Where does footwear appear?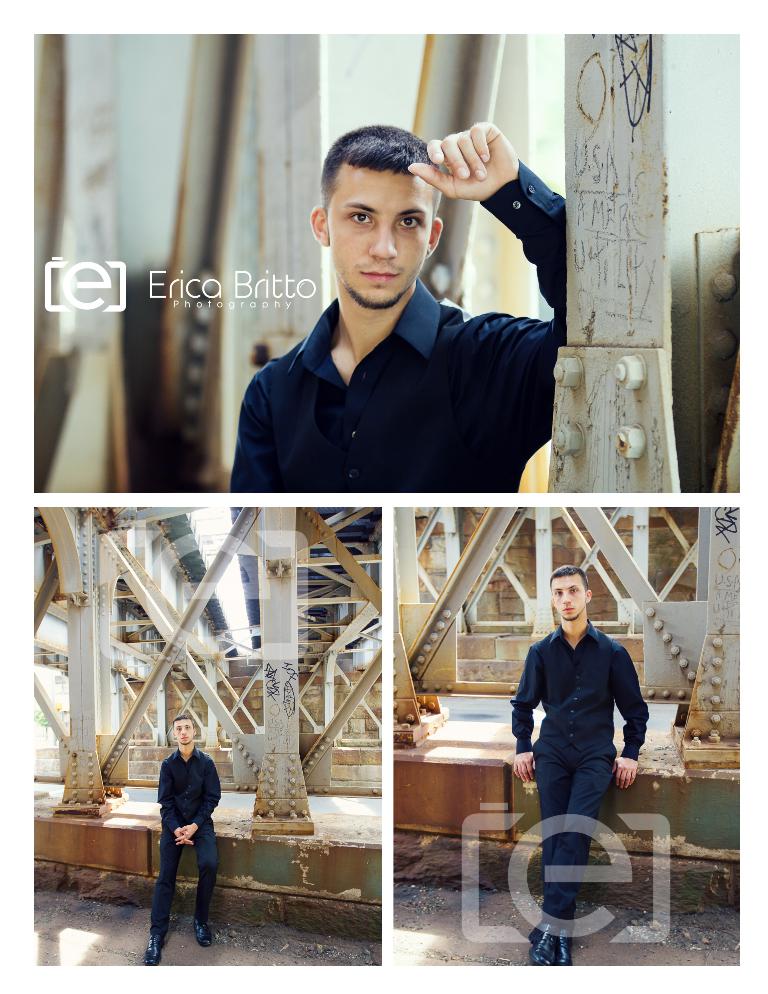
Appears at (134,928,163,969).
